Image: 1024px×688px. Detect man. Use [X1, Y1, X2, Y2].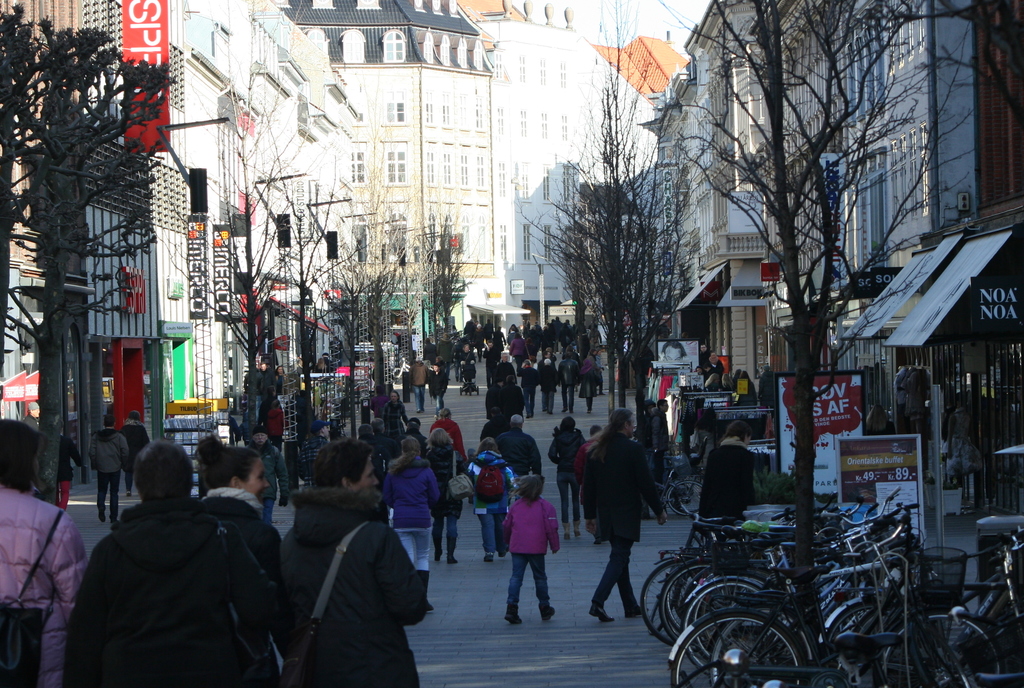
[70, 438, 244, 687].
